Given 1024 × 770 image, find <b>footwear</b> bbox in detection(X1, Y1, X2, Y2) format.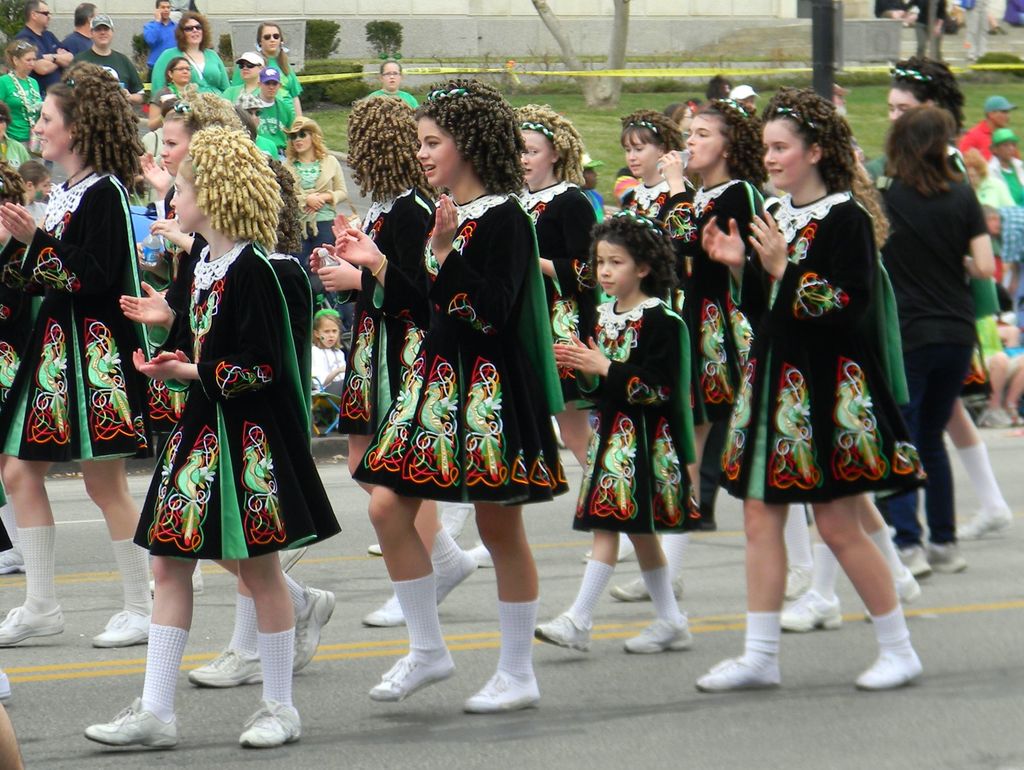
detection(365, 543, 381, 558).
